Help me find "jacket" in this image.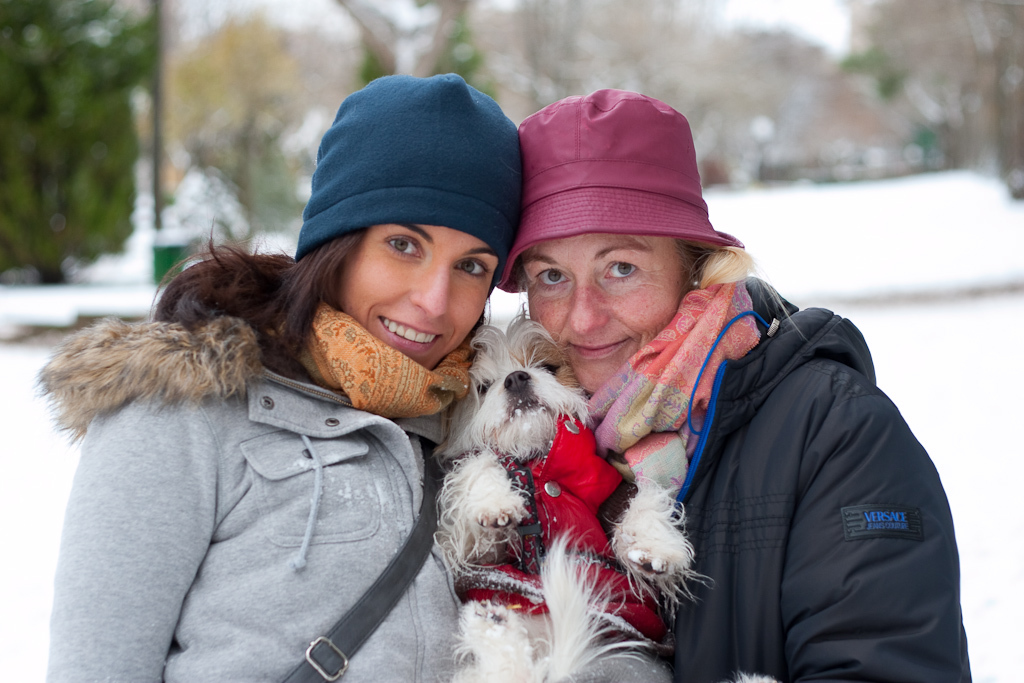
Found it: {"left": 23, "top": 282, "right": 503, "bottom": 682}.
